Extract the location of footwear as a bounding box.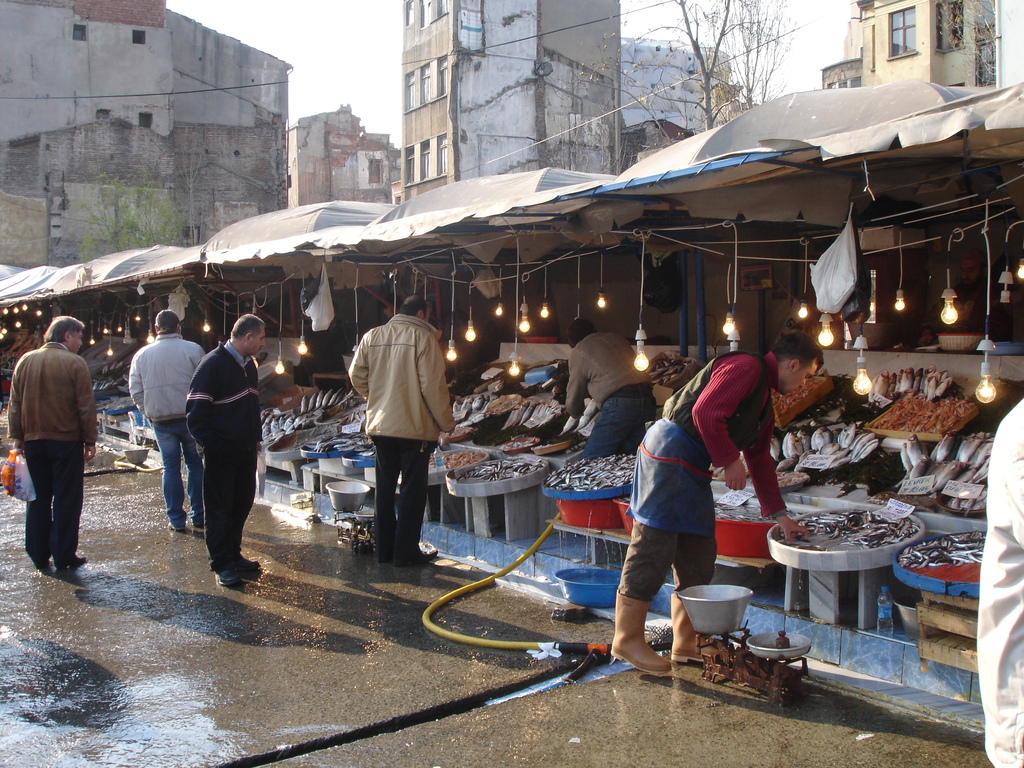
(left=397, top=543, right=438, bottom=564).
